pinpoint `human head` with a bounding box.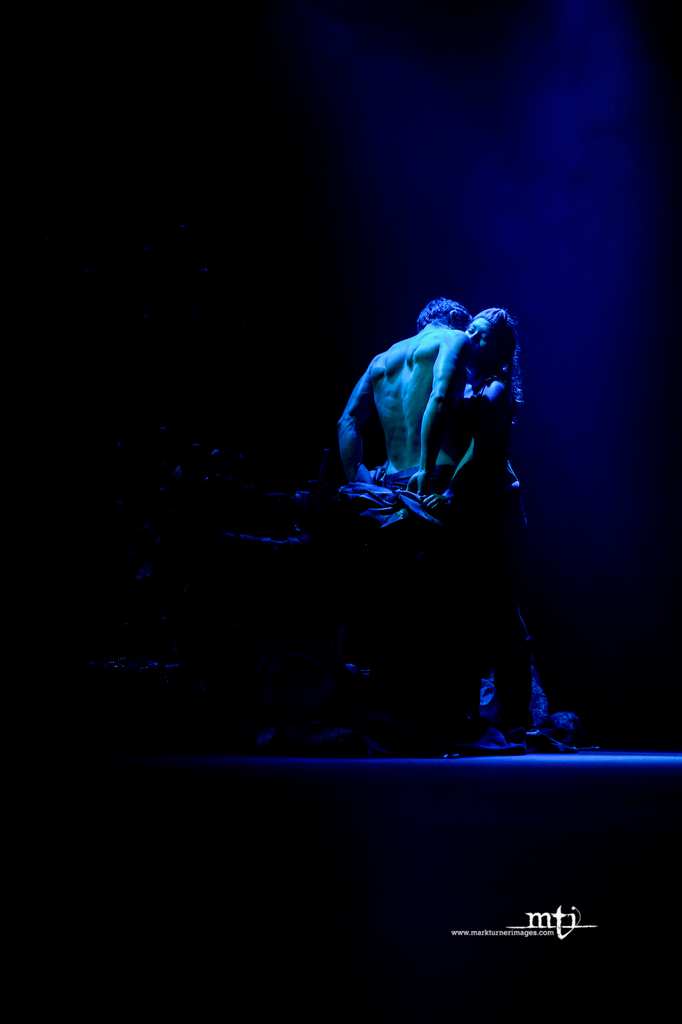
region(418, 301, 468, 330).
